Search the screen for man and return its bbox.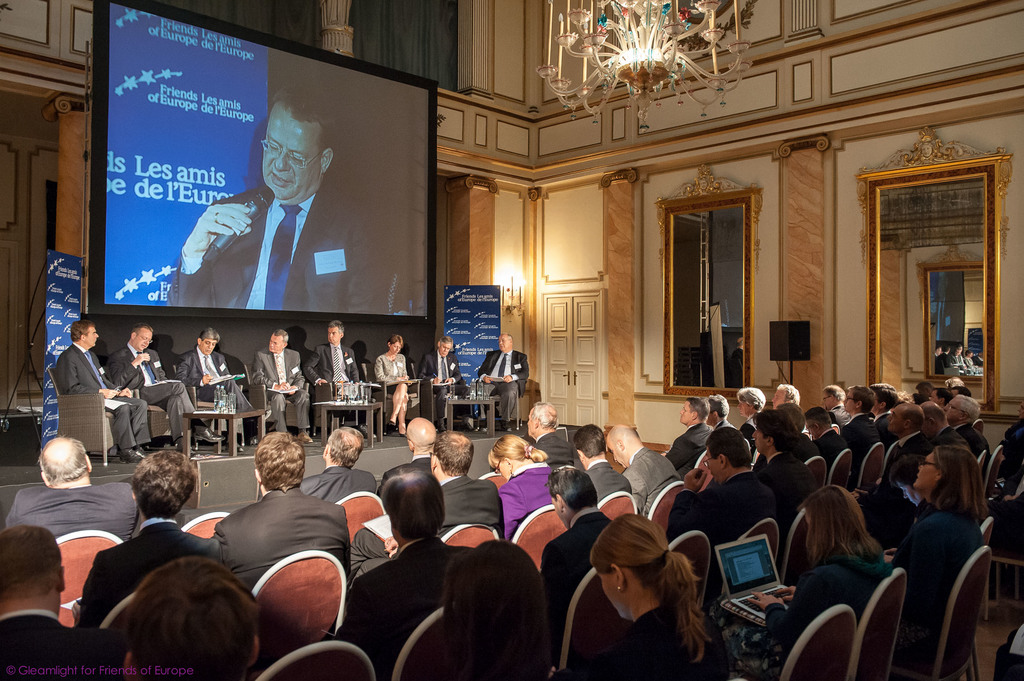
Found: detection(867, 380, 897, 450).
